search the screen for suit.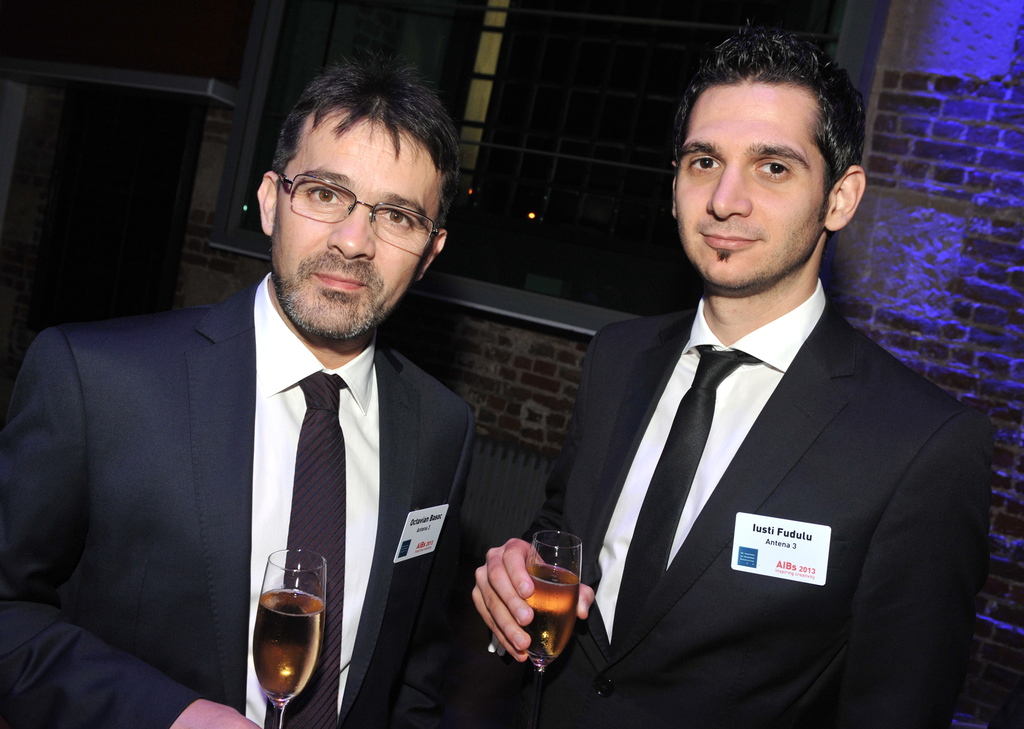
Found at {"x1": 34, "y1": 202, "x2": 500, "y2": 710}.
